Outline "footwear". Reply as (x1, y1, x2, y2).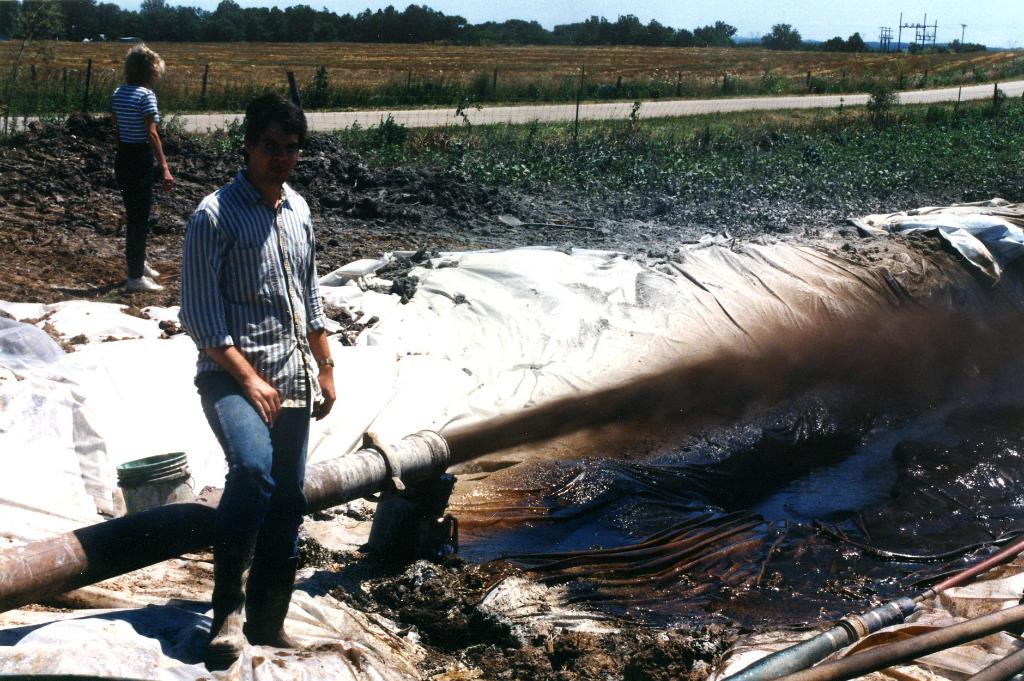
(207, 550, 253, 664).
